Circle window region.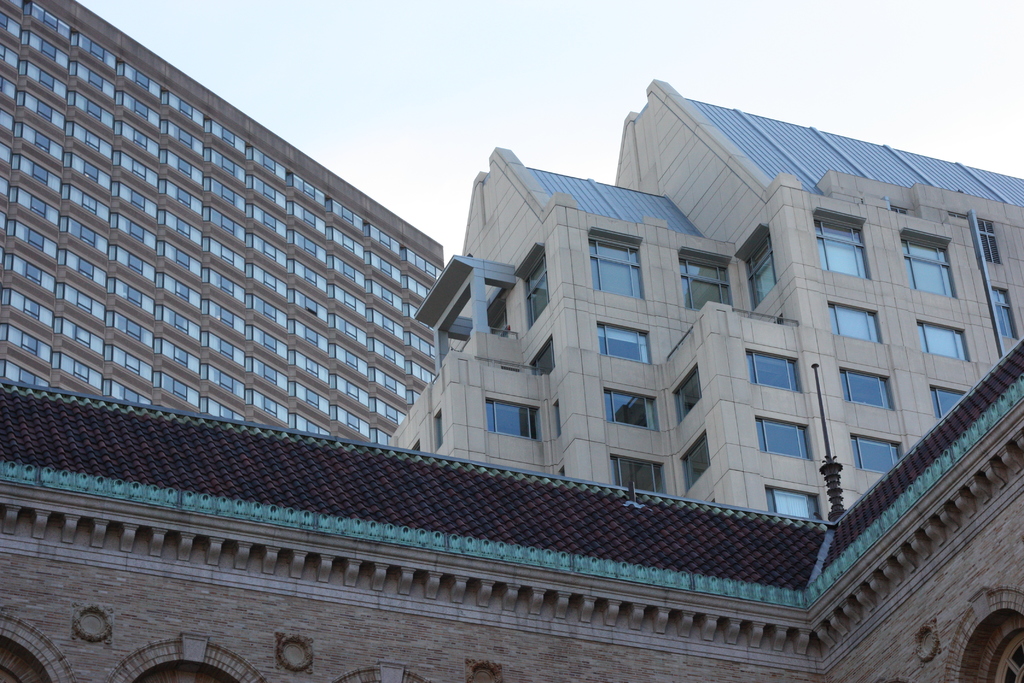
Region: box(525, 338, 557, 377).
